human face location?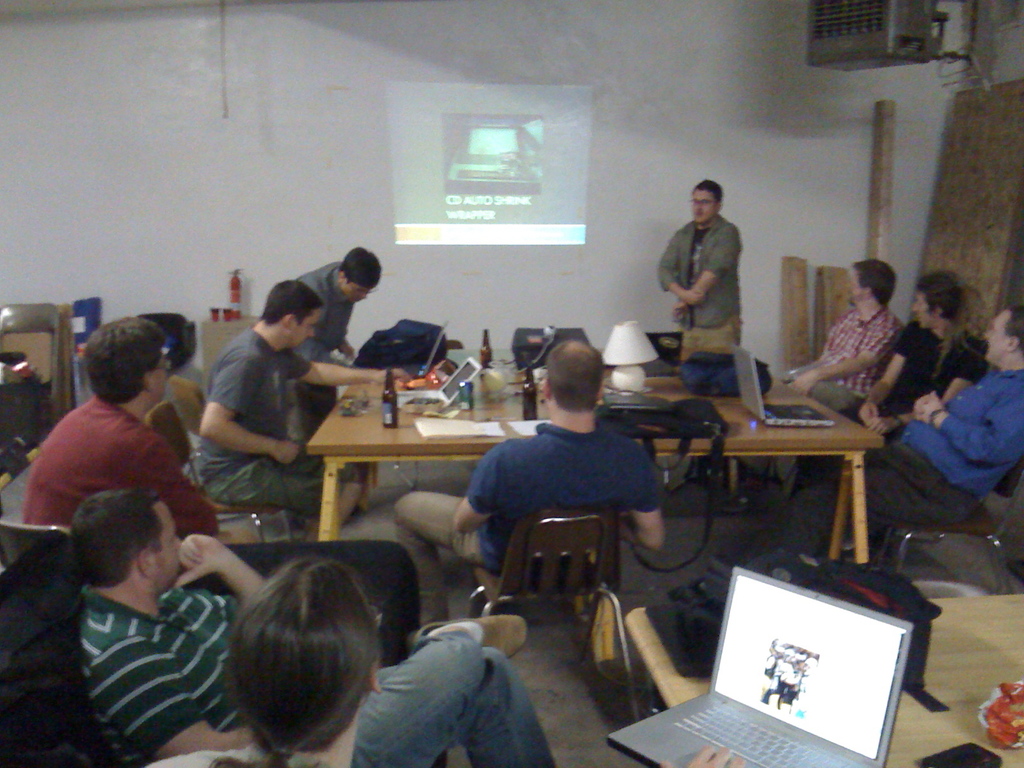
(287,309,320,352)
